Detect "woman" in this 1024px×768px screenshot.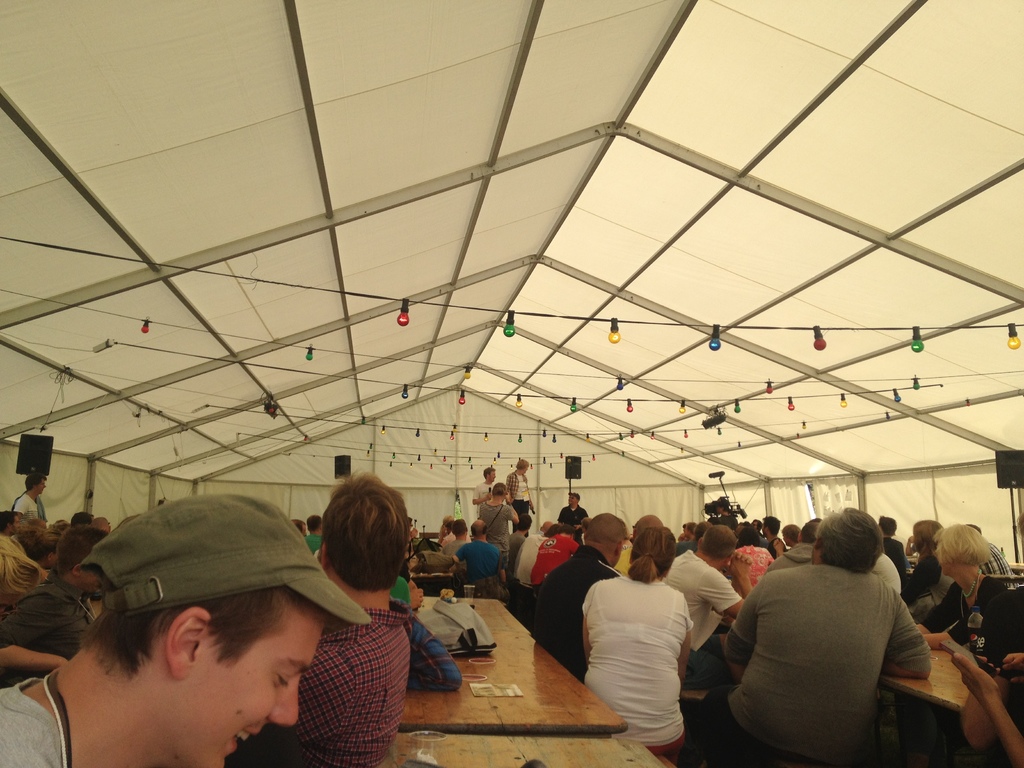
Detection: region(726, 520, 777, 589).
